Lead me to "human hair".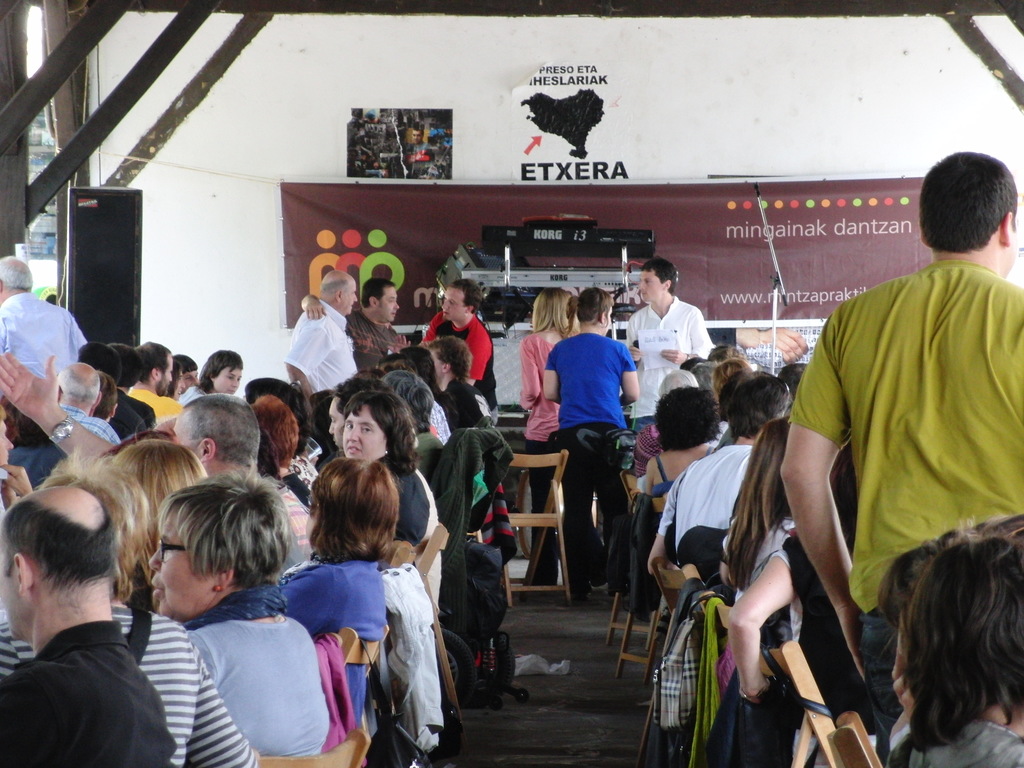
Lead to bbox(531, 286, 577, 339).
